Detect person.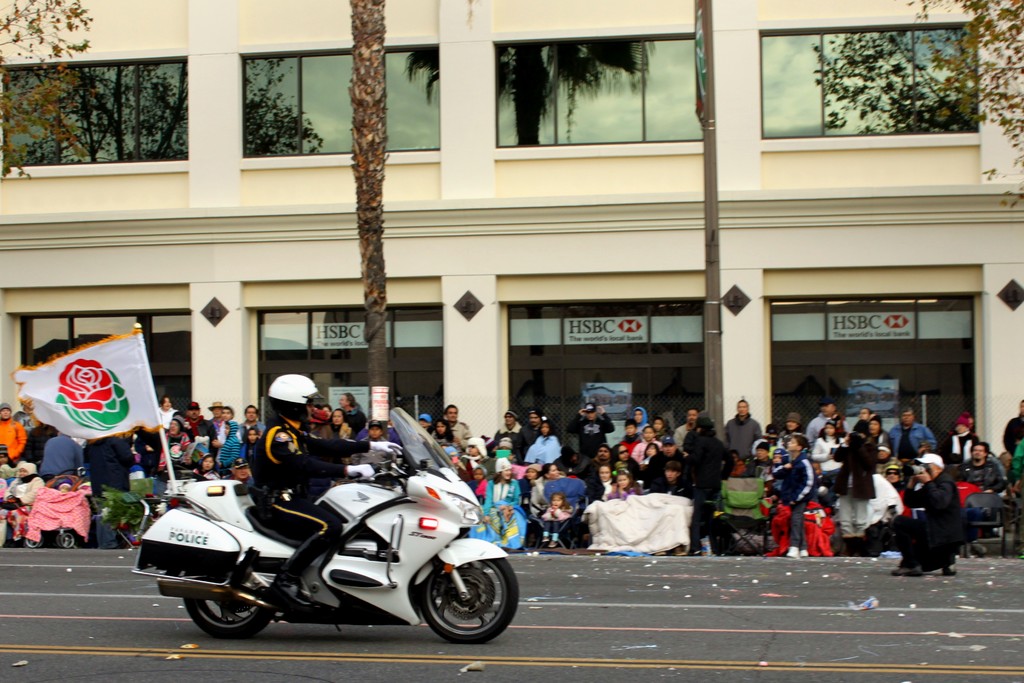
Detected at [890, 453, 964, 578].
